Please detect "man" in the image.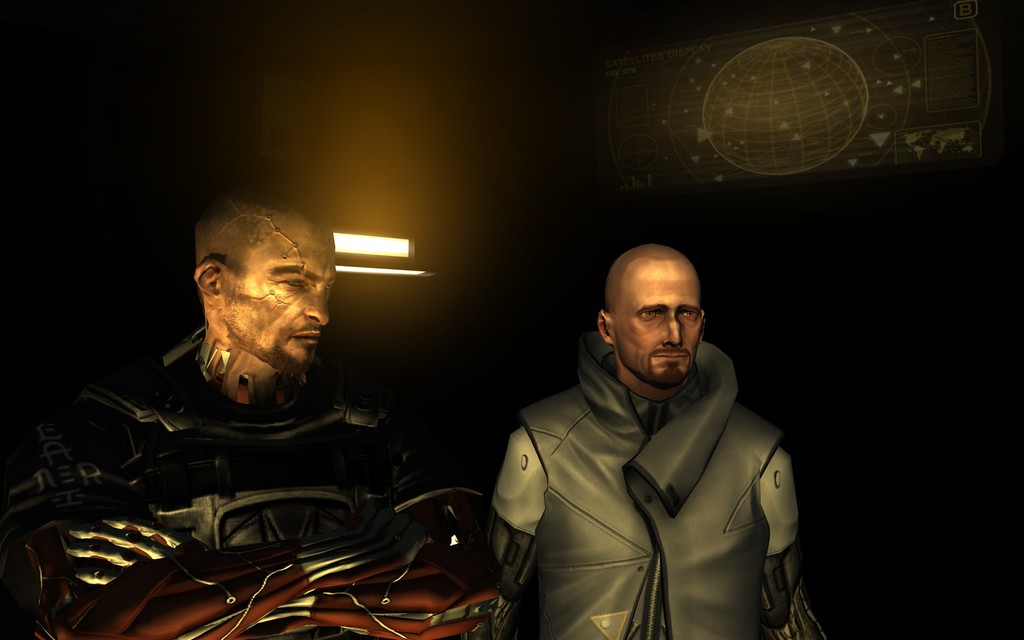
BBox(489, 223, 819, 636).
